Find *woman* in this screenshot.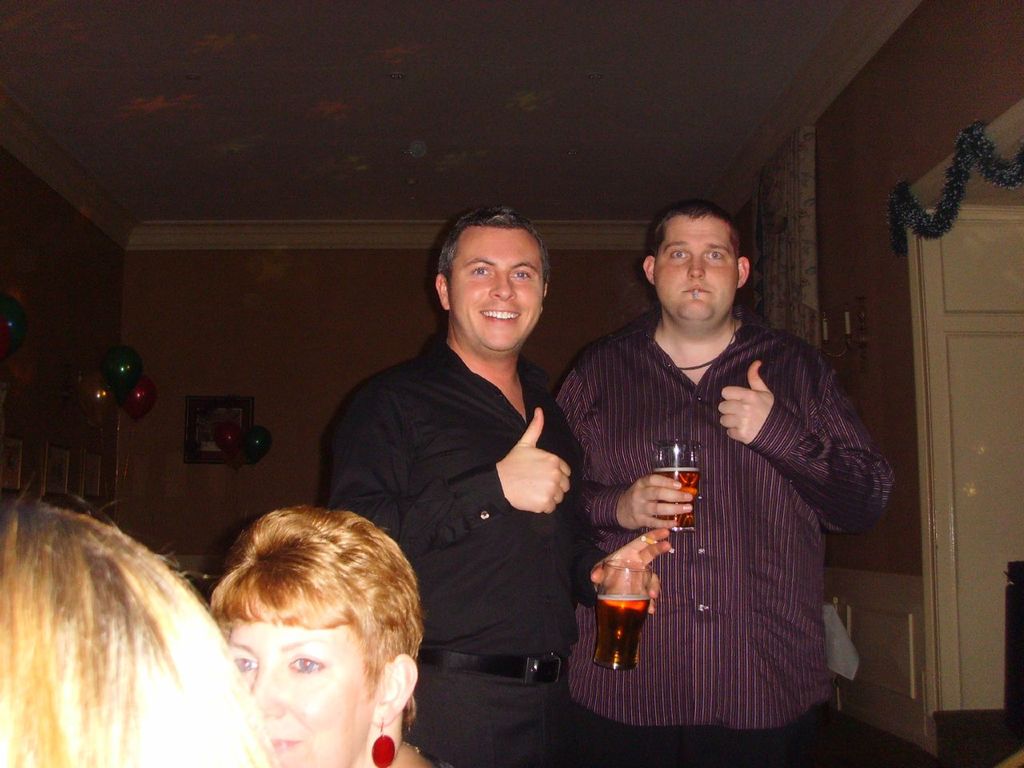
The bounding box for *woman* is region(203, 502, 466, 766).
